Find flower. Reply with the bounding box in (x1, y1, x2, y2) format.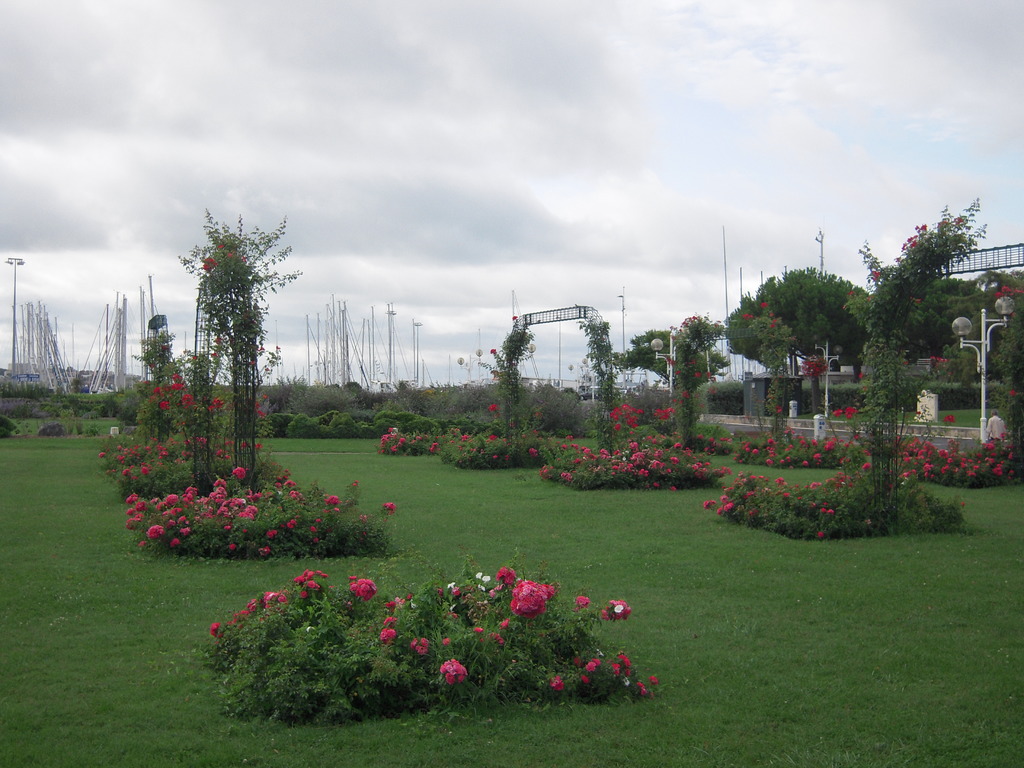
(199, 255, 211, 285).
